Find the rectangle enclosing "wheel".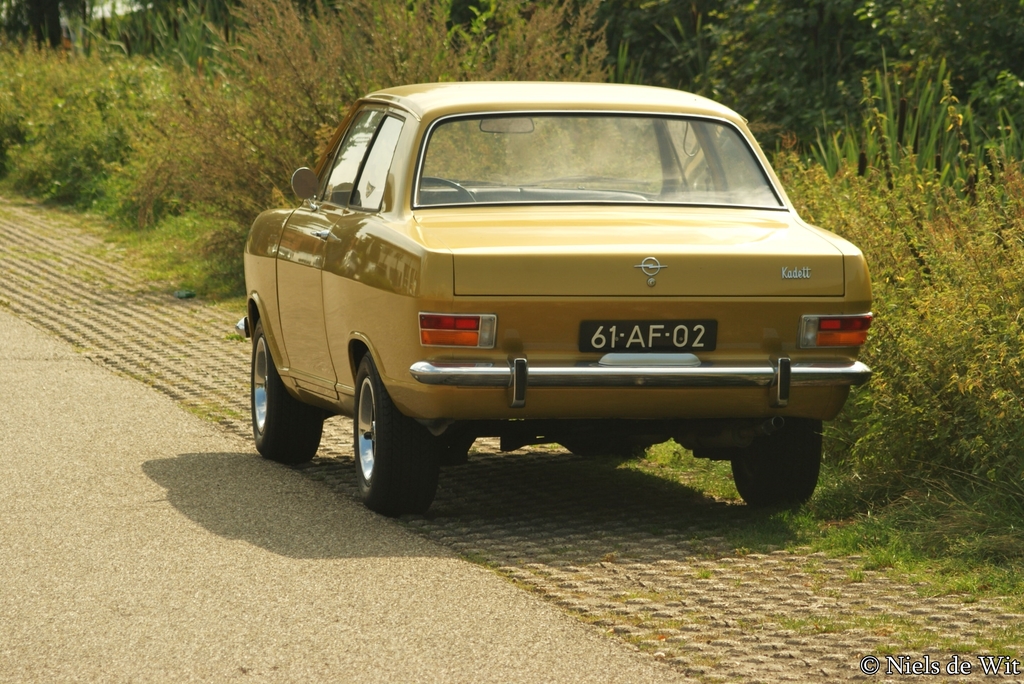
l=245, t=314, r=325, b=464.
